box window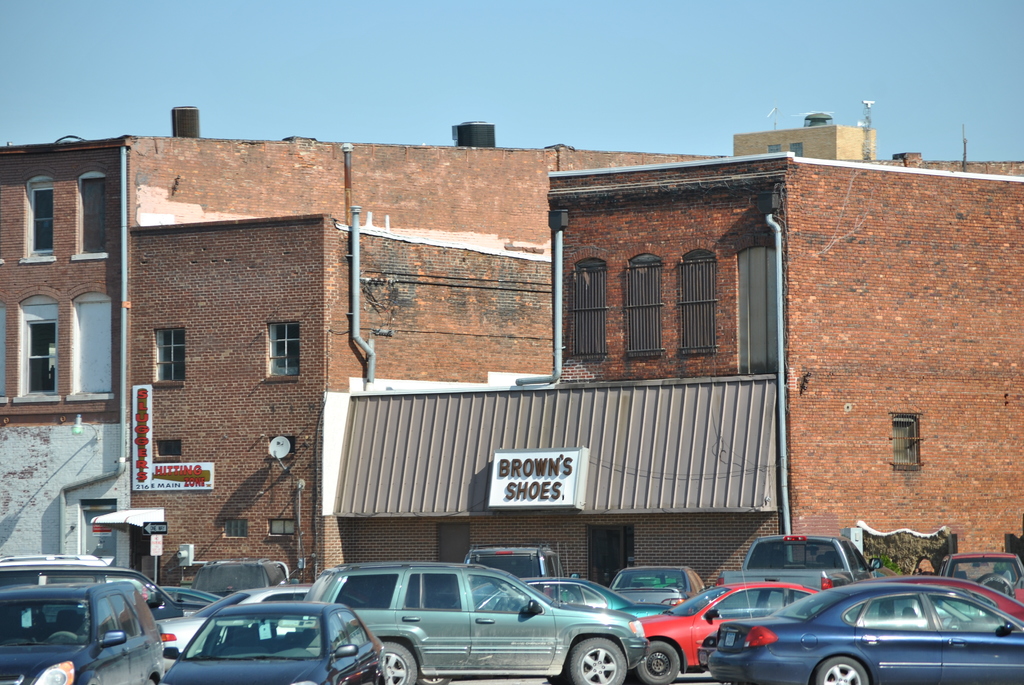
<box>155,326,189,379</box>
